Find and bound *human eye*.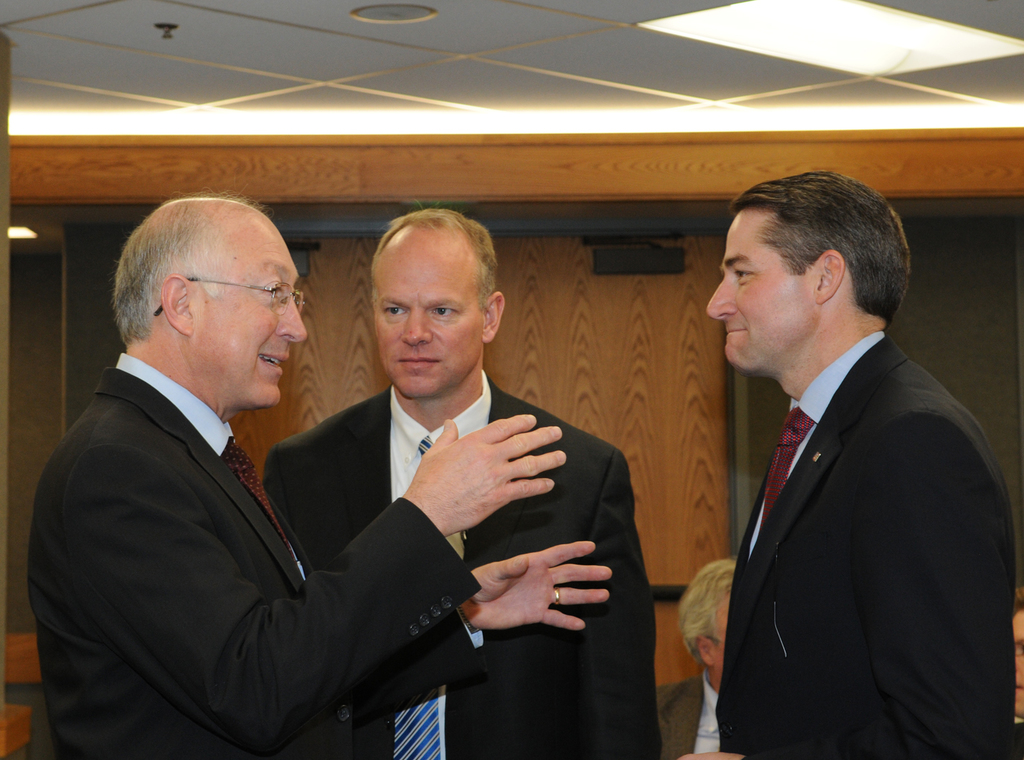
Bound: 428,296,460,326.
